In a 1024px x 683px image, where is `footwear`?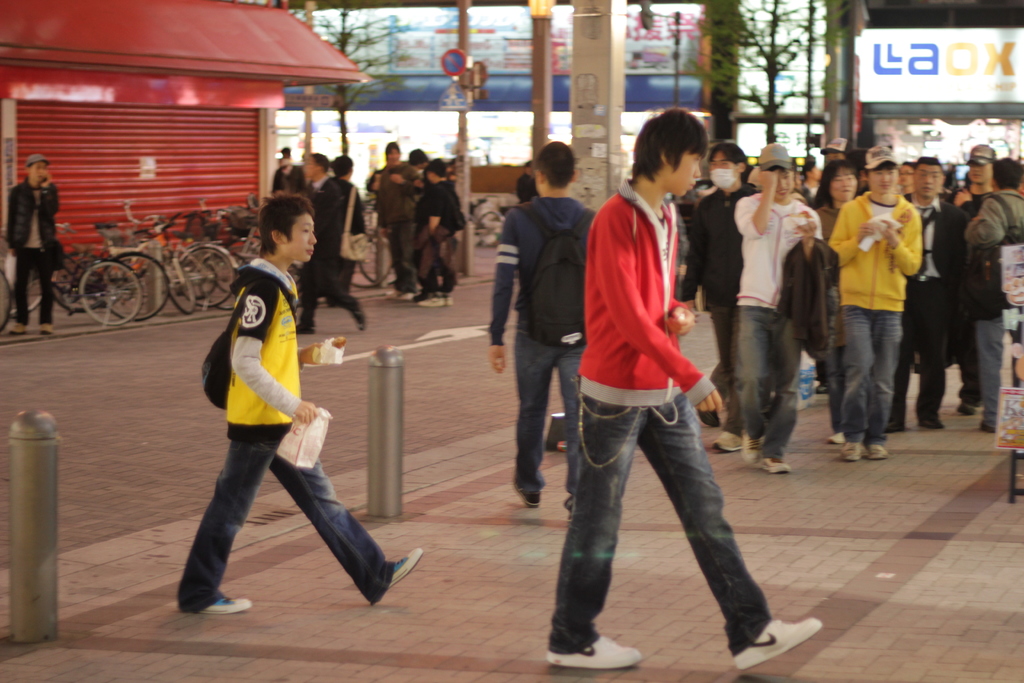
l=762, t=451, r=791, b=473.
